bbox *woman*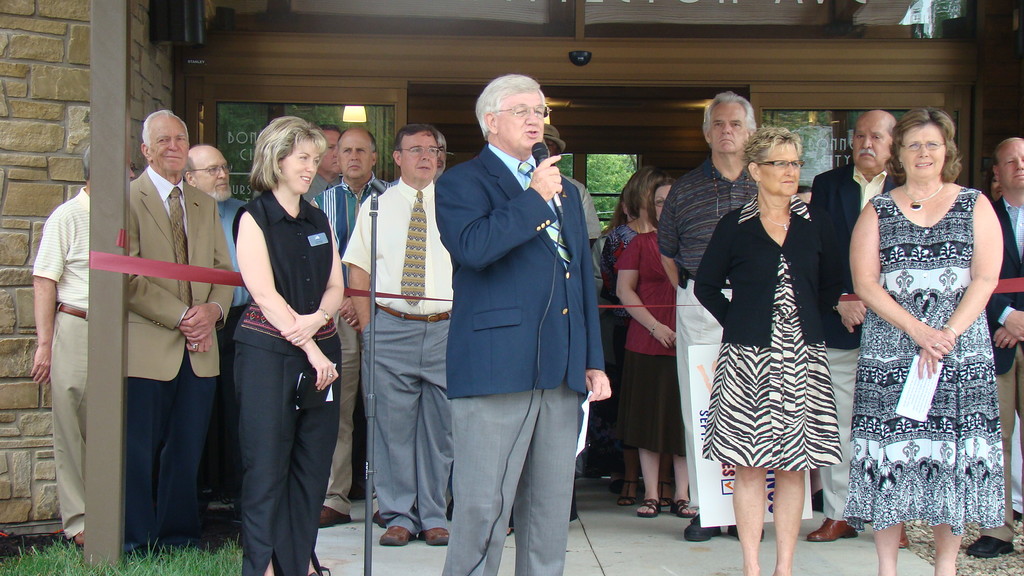
{"left": 615, "top": 178, "right": 696, "bottom": 519}
